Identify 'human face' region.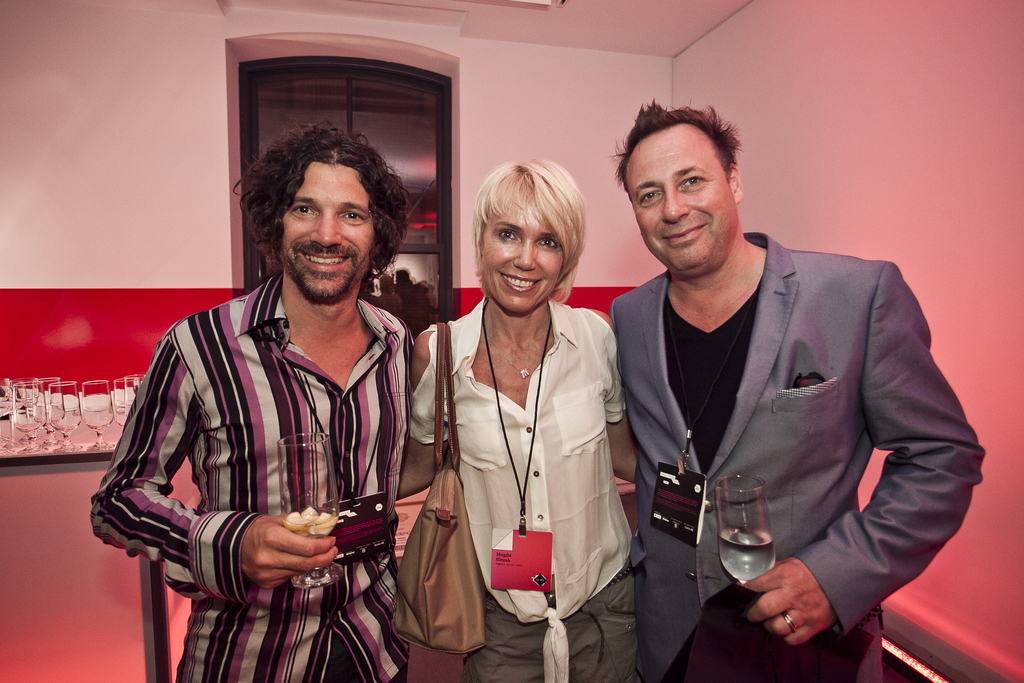
Region: bbox=(479, 197, 561, 311).
